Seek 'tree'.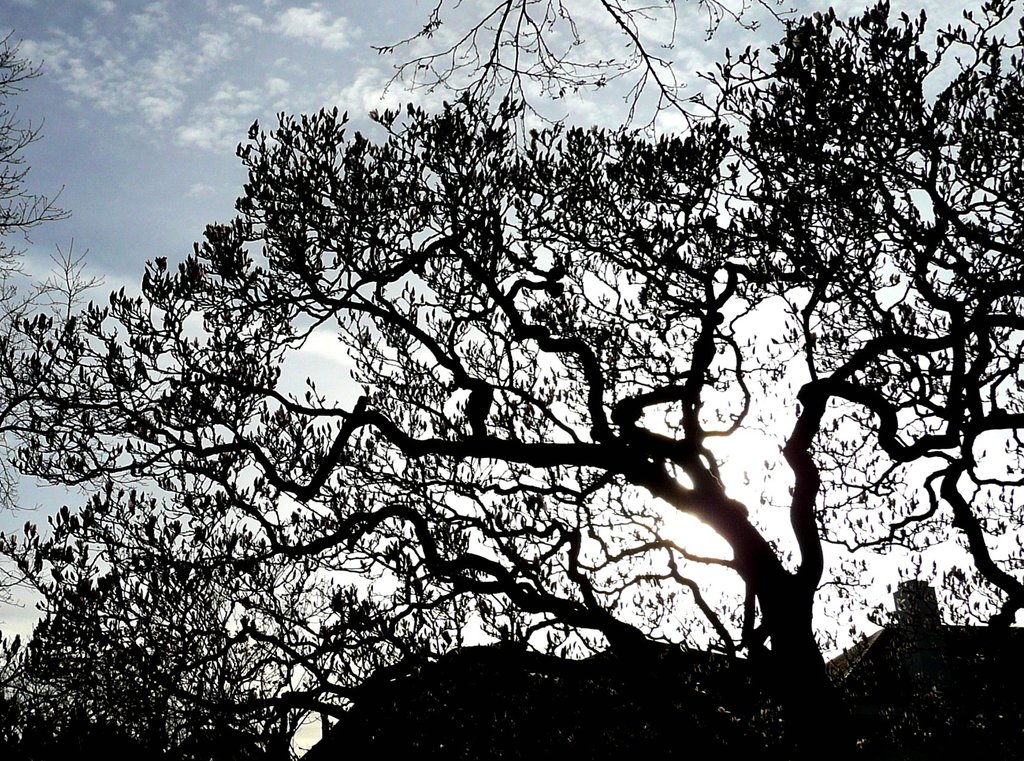
left=0, top=22, right=151, bottom=609.
